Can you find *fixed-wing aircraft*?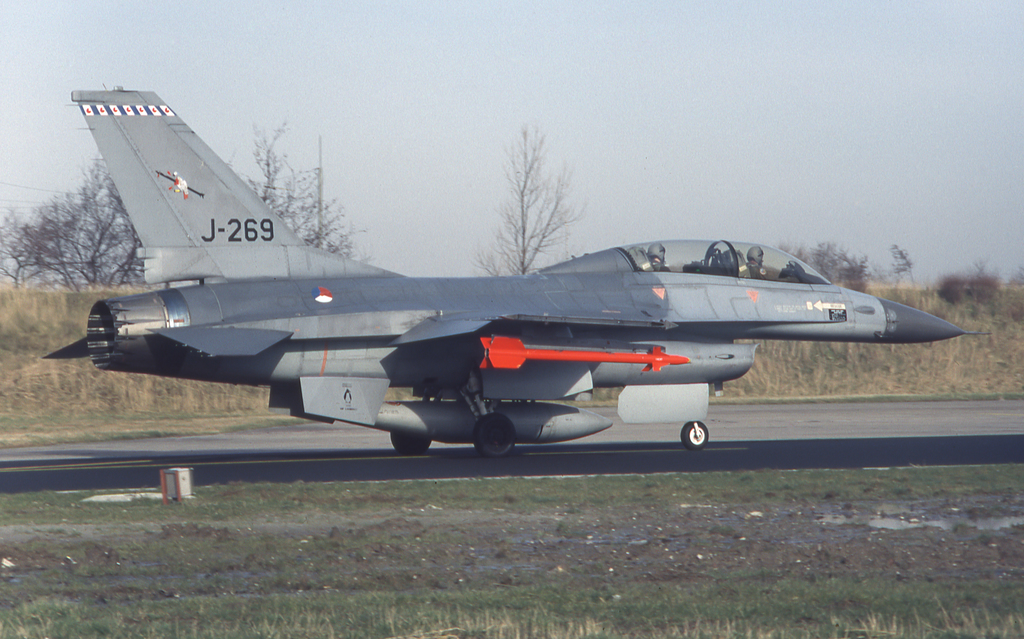
Yes, bounding box: [41, 87, 995, 457].
